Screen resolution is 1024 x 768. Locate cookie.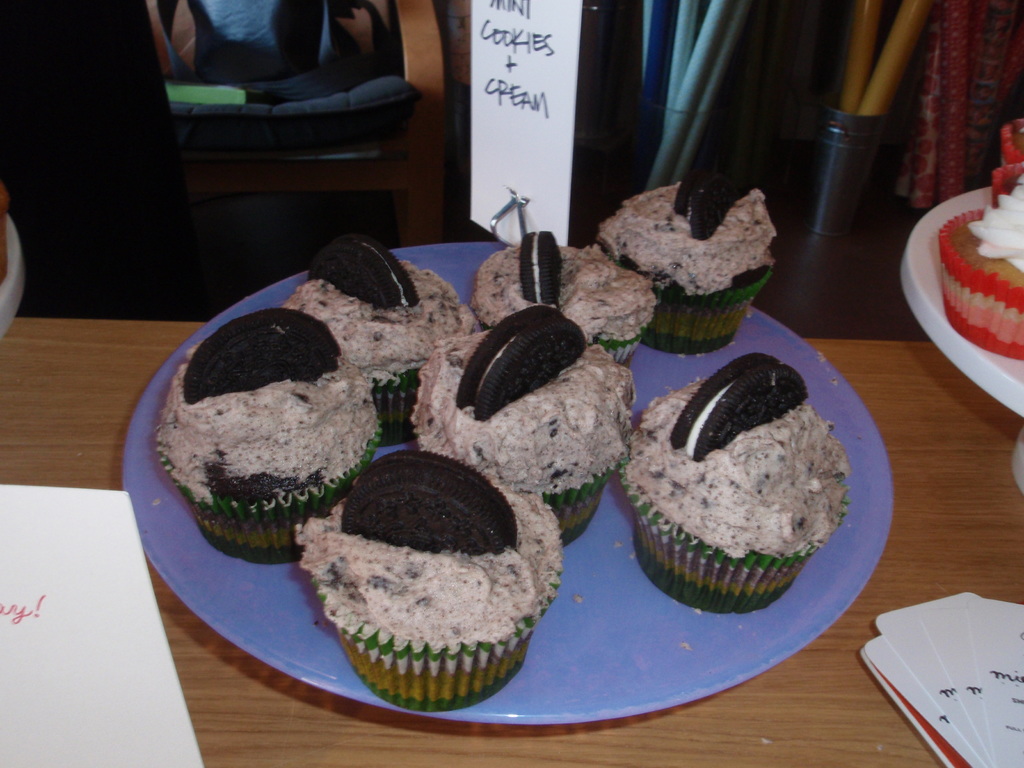
bbox=[674, 171, 732, 241].
